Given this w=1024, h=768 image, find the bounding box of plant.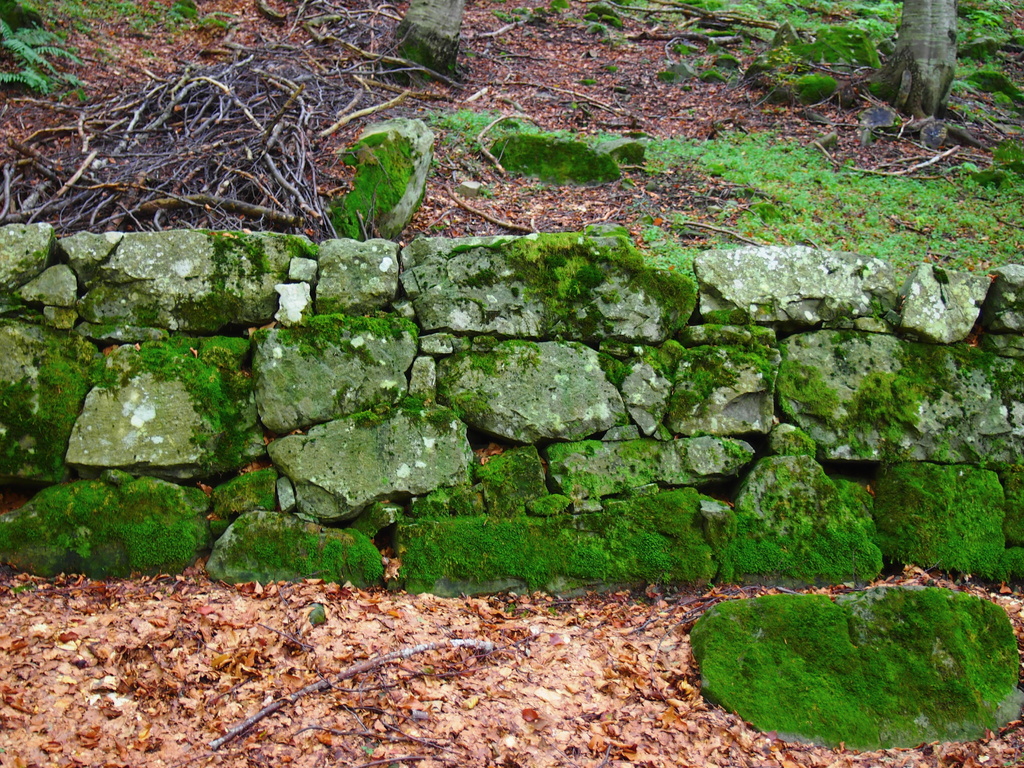
l=1, t=0, r=92, b=101.
